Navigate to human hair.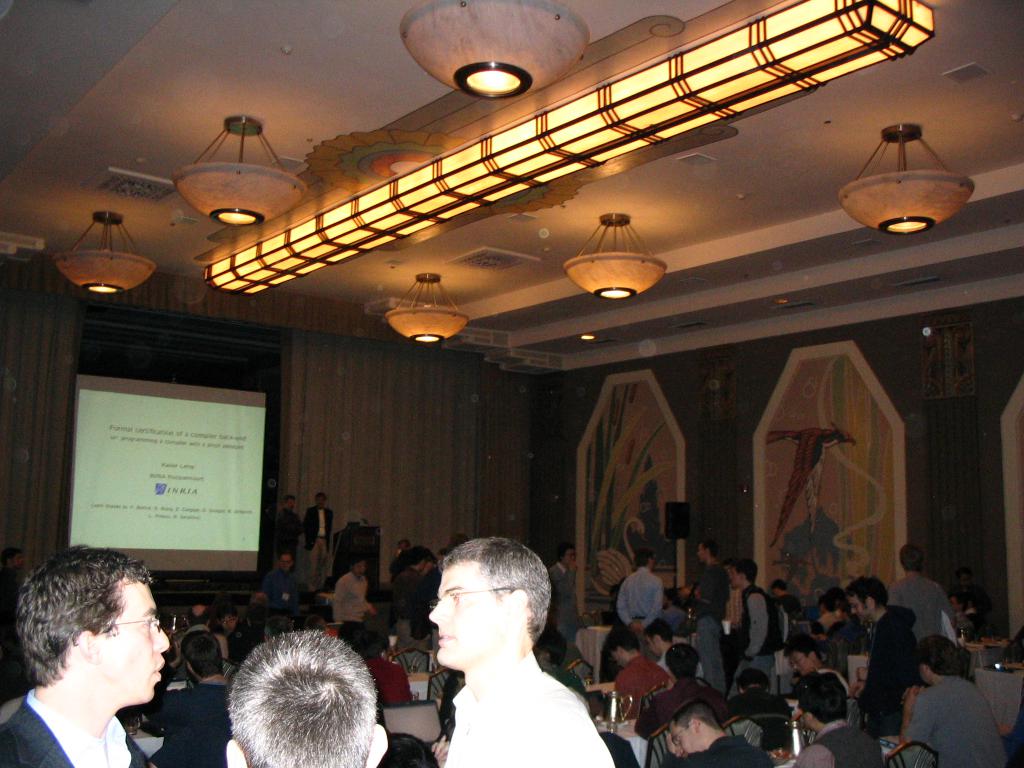
Navigation target: locate(781, 634, 820, 659).
